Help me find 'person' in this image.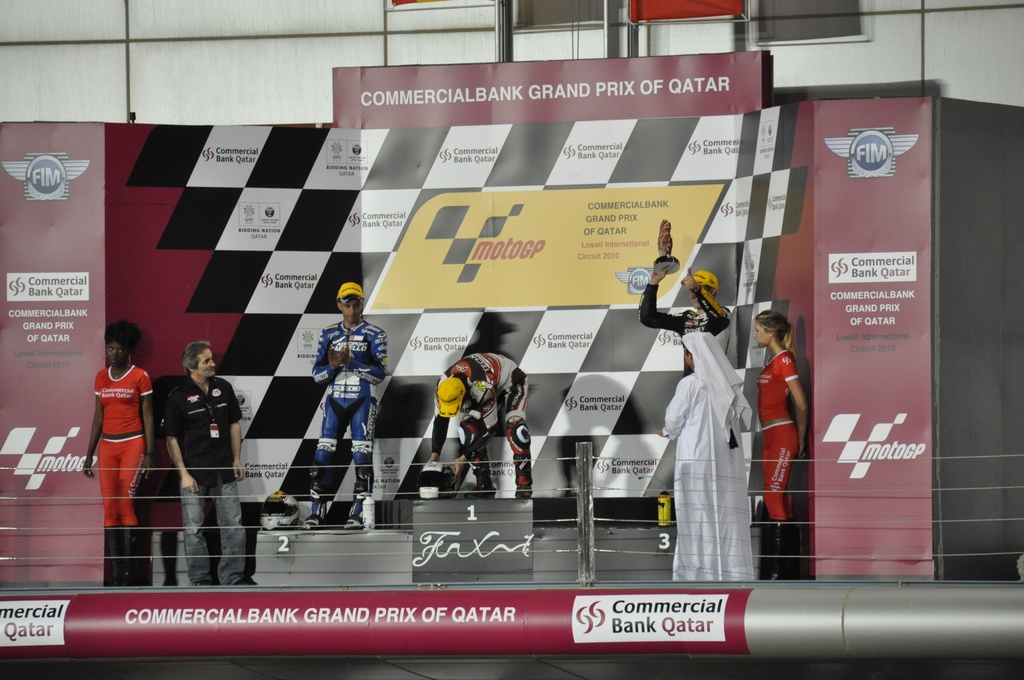
Found it: x1=754, y1=306, x2=805, y2=580.
